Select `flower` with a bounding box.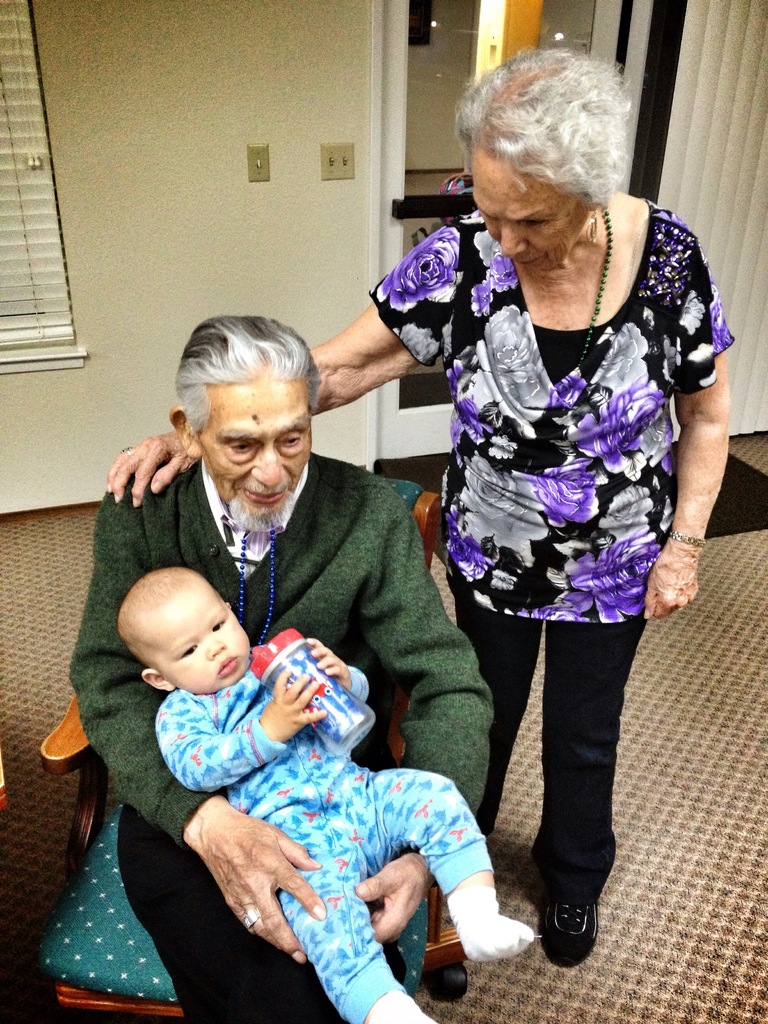
rect(369, 221, 470, 317).
